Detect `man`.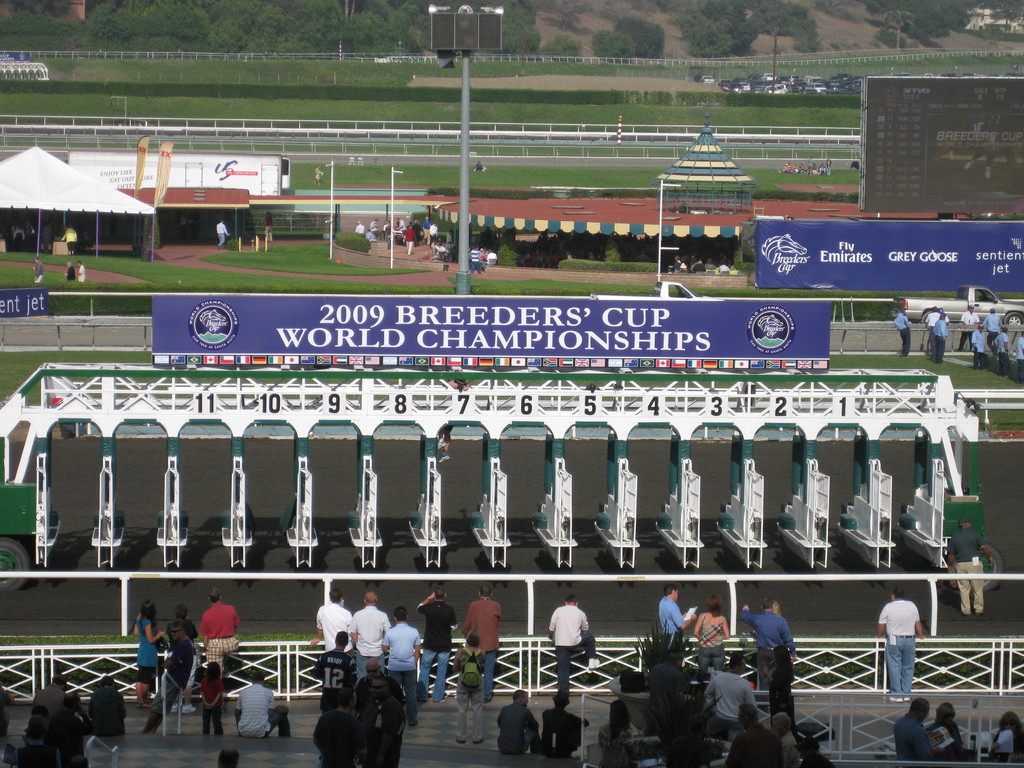
Detected at Rect(794, 733, 837, 767).
